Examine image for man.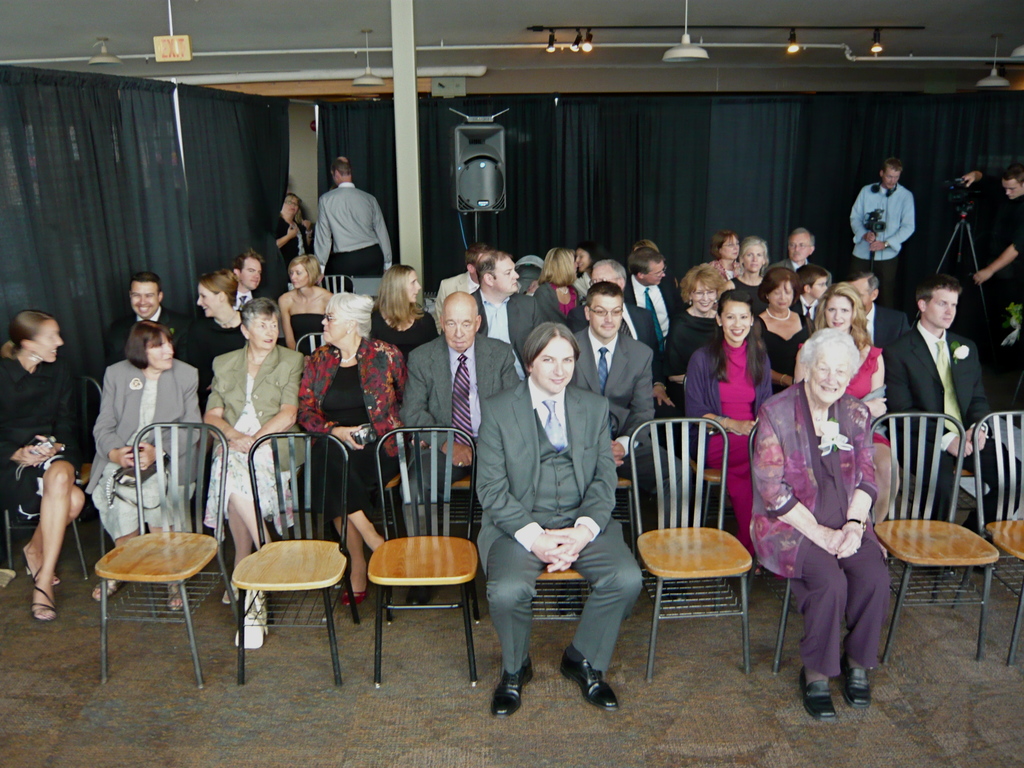
Examination result: (x1=852, y1=156, x2=911, y2=282).
